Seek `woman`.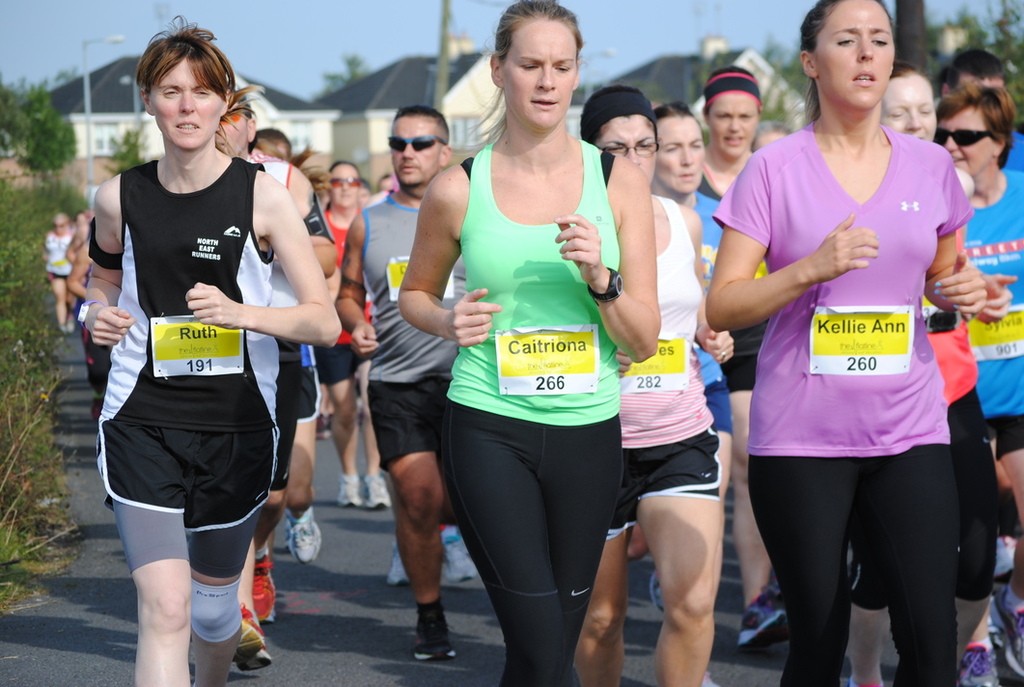
pyautogui.locateOnScreen(416, 1, 640, 685).
